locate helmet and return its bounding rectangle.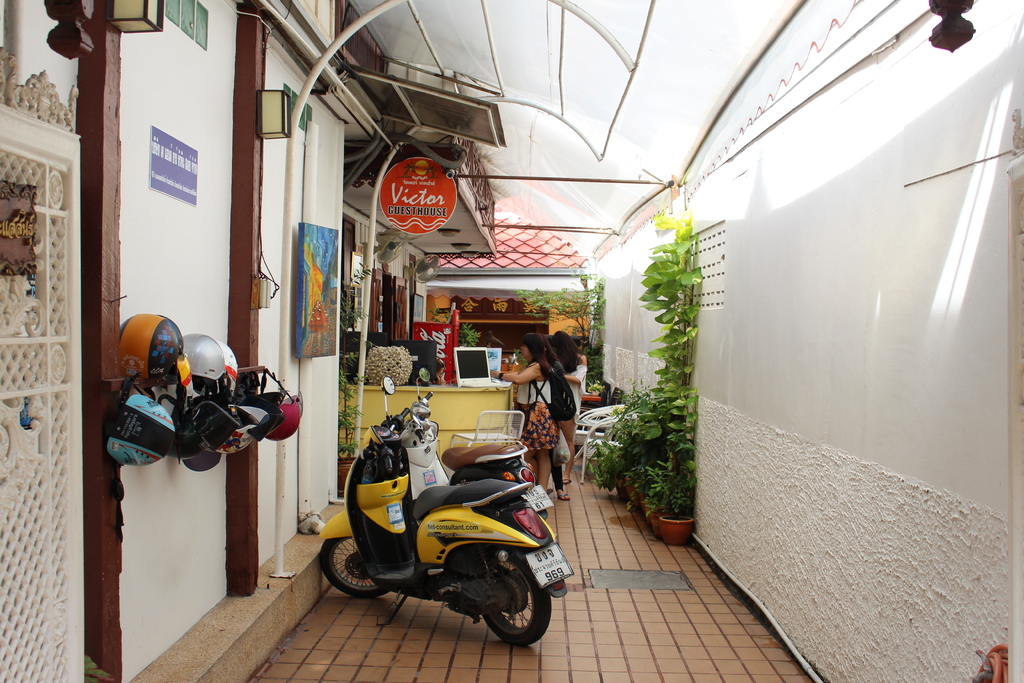
left=235, top=366, right=308, bottom=441.
